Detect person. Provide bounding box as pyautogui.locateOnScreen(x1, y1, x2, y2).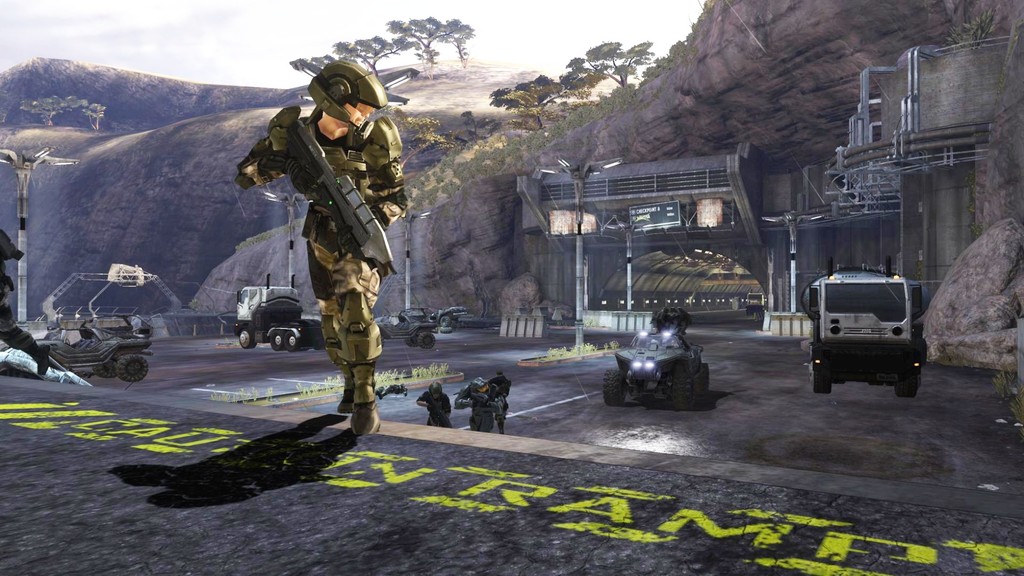
pyautogui.locateOnScreen(457, 387, 507, 434).
